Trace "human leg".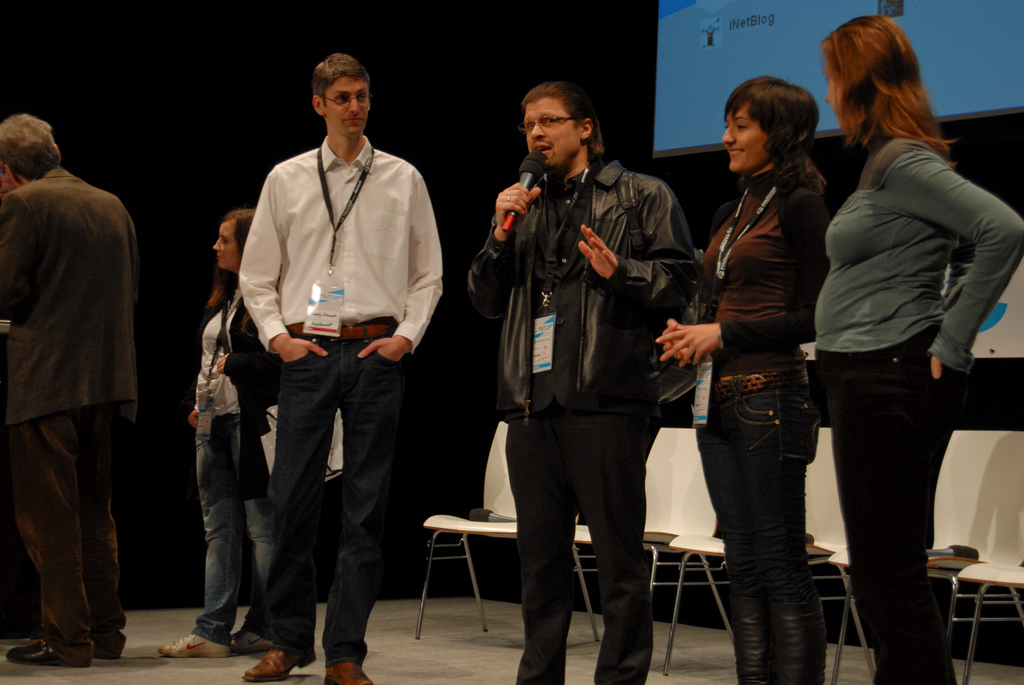
Traced to (x1=703, y1=381, x2=806, y2=684).
